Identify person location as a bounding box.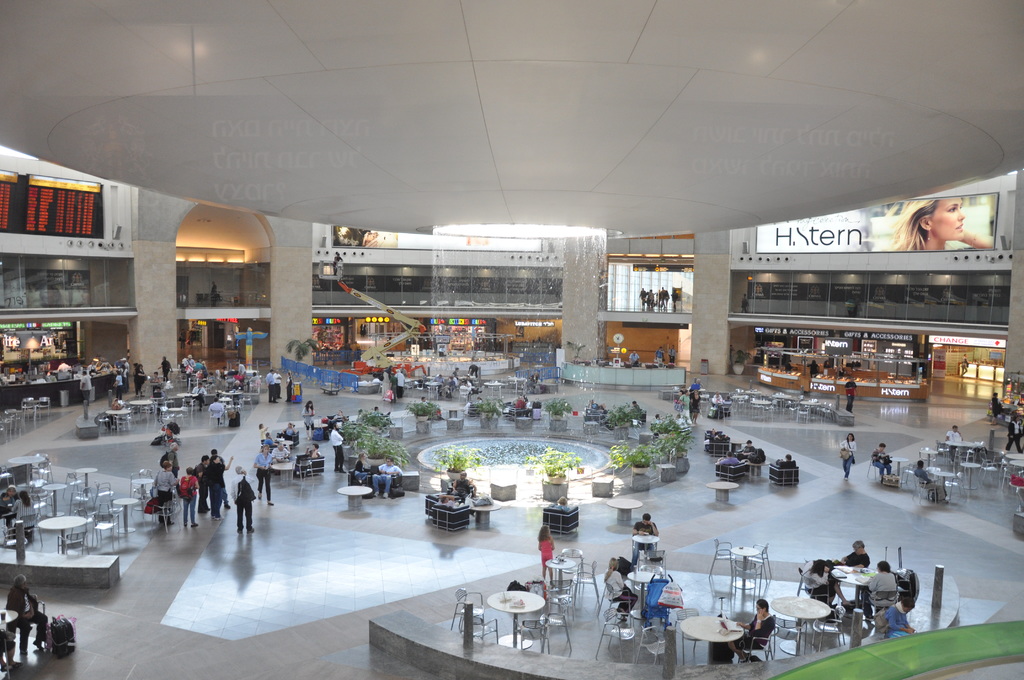
{"left": 300, "top": 400, "right": 316, "bottom": 440}.
